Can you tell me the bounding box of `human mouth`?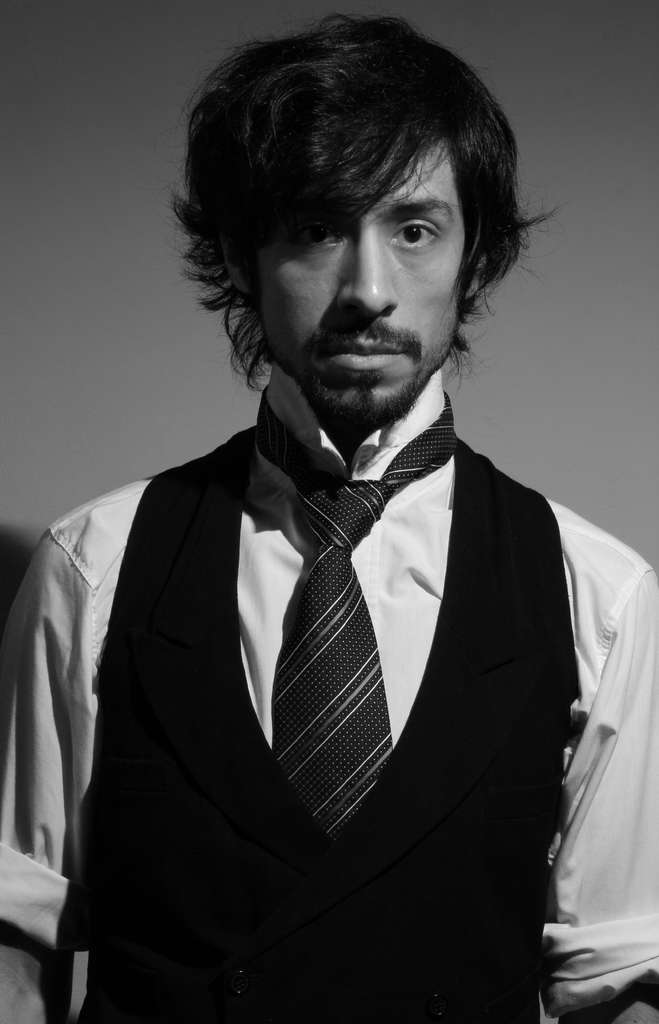
box(318, 337, 402, 370).
